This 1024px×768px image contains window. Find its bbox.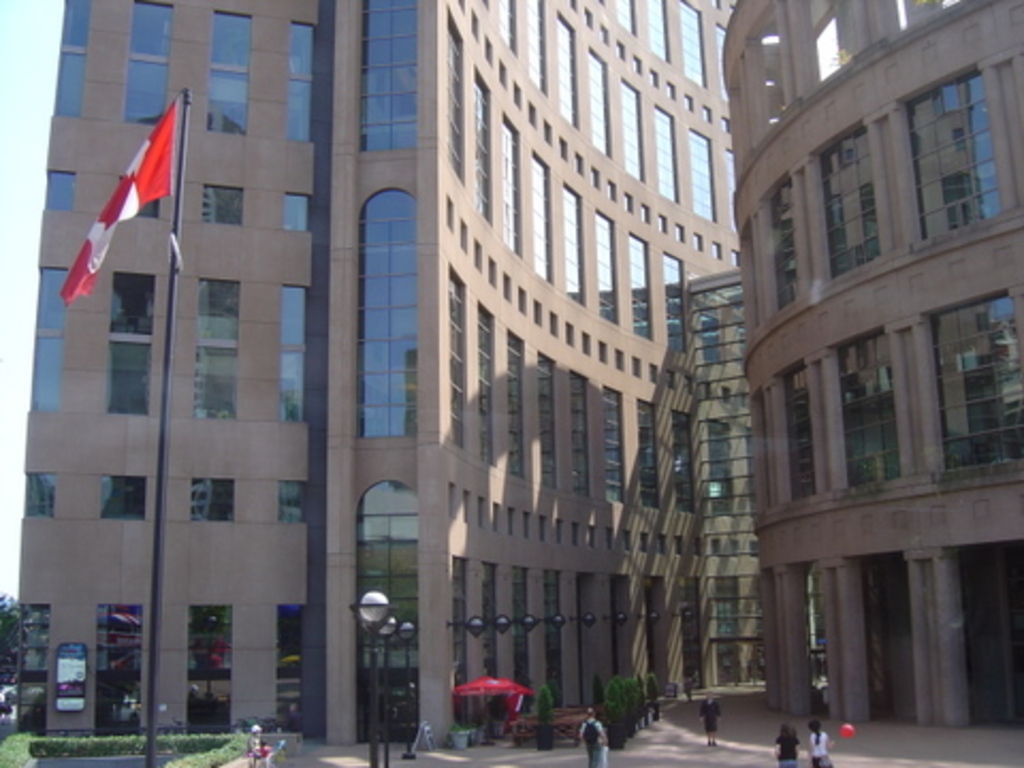
<box>815,122,881,273</box>.
